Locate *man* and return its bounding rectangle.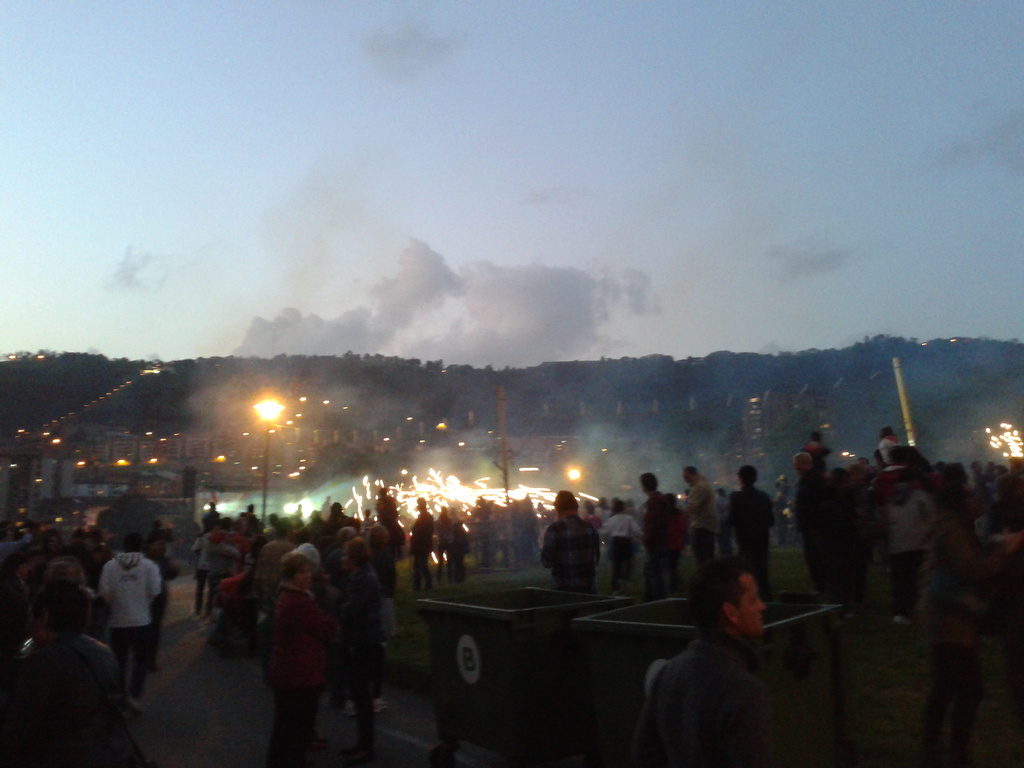
select_region(95, 533, 159, 714).
